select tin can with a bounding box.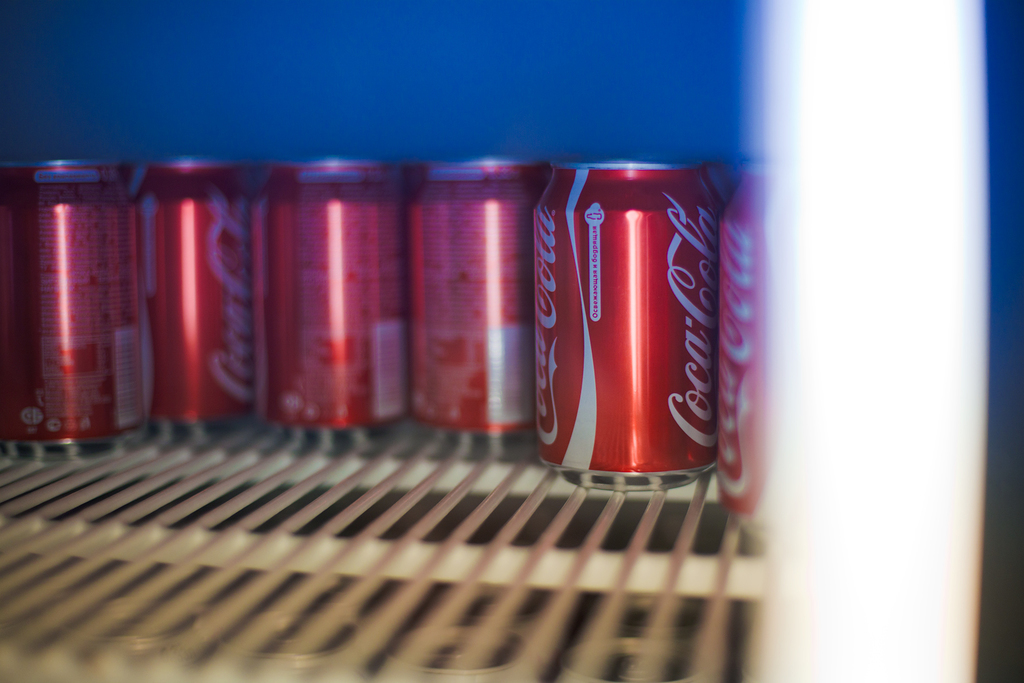
l=125, t=160, r=271, b=436.
